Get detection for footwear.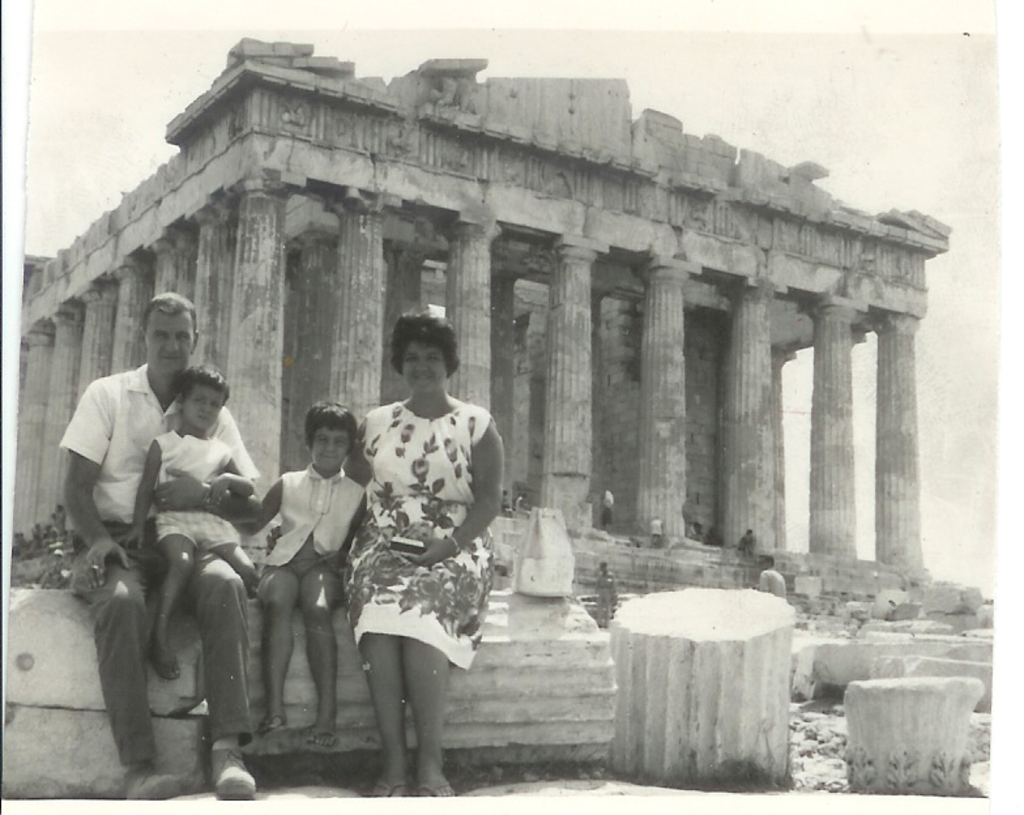
Detection: locate(375, 777, 415, 810).
